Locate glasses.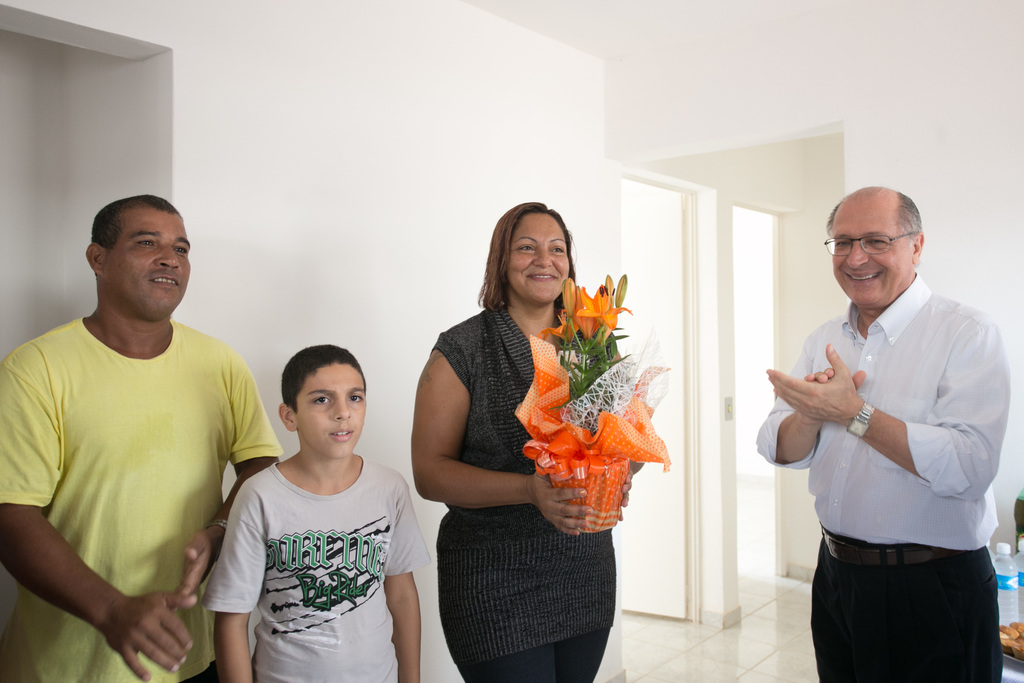
Bounding box: {"x1": 829, "y1": 233, "x2": 917, "y2": 256}.
